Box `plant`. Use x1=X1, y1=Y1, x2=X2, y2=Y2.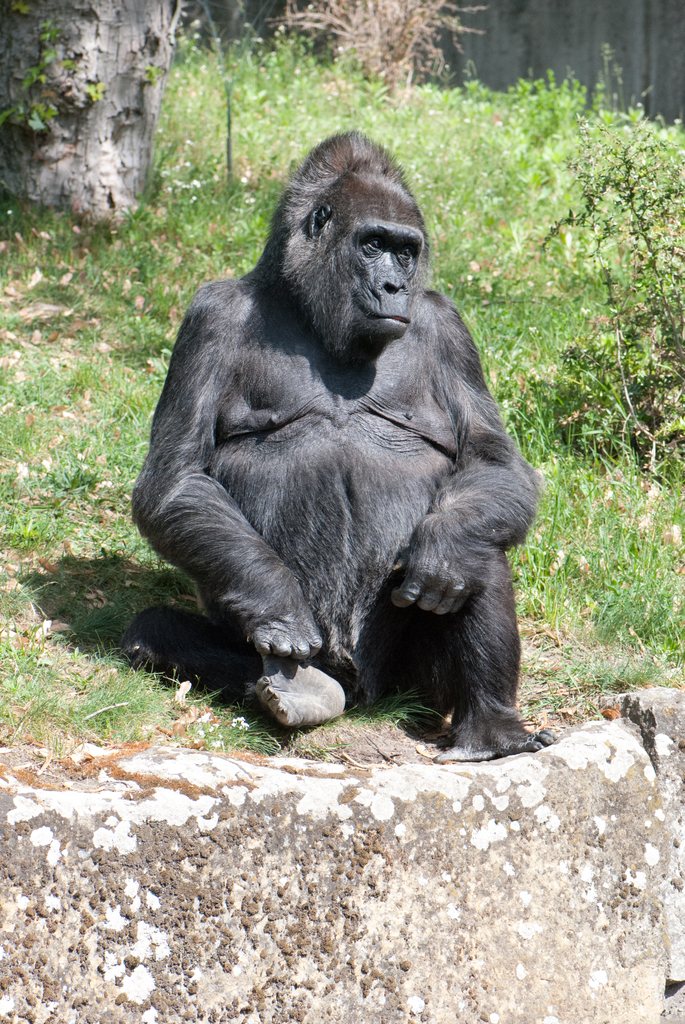
x1=269, y1=0, x2=499, y2=108.
